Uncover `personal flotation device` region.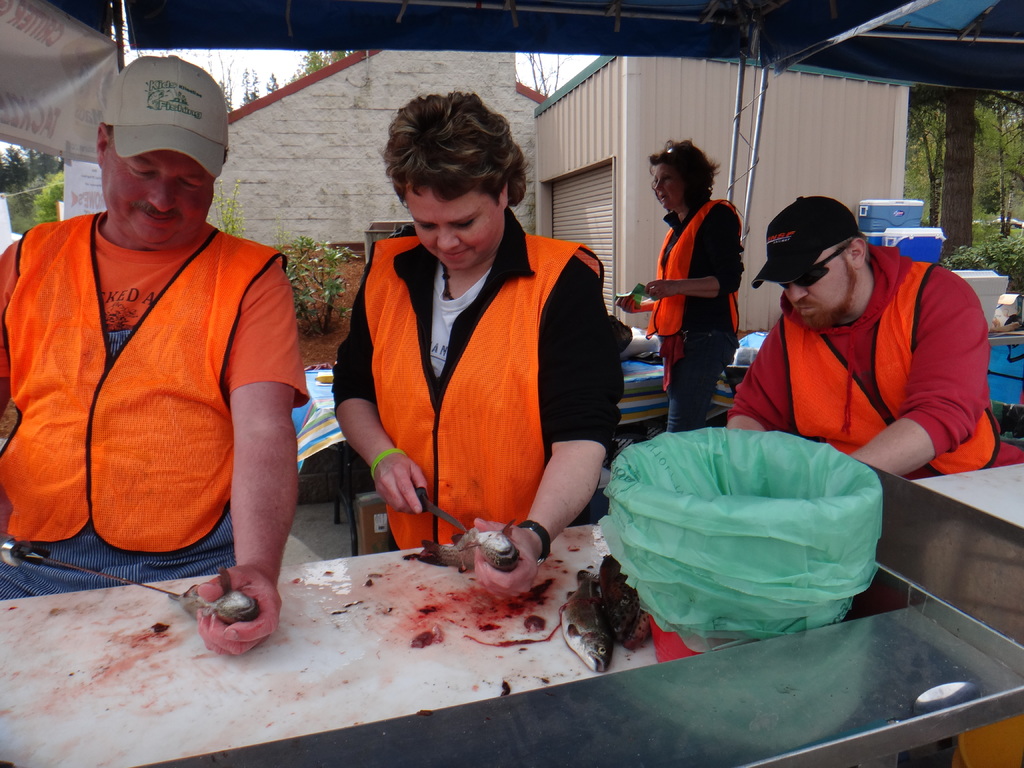
Uncovered: 0,205,285,564.
